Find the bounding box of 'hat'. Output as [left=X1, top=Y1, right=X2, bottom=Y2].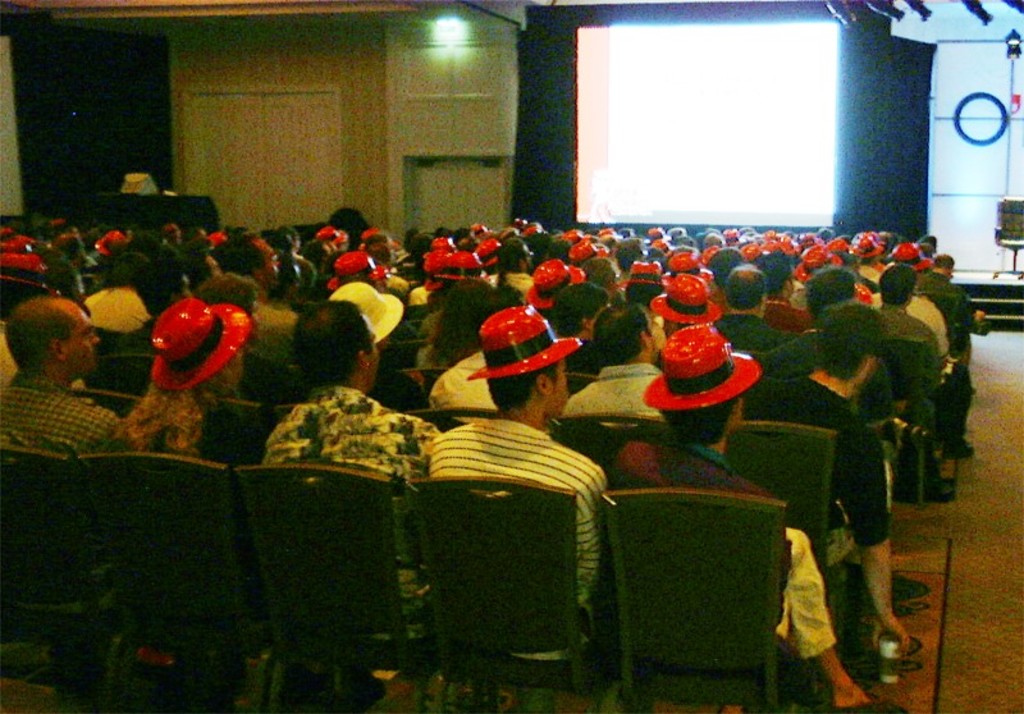
[left=598, top=228, right=613, bottom=234].
